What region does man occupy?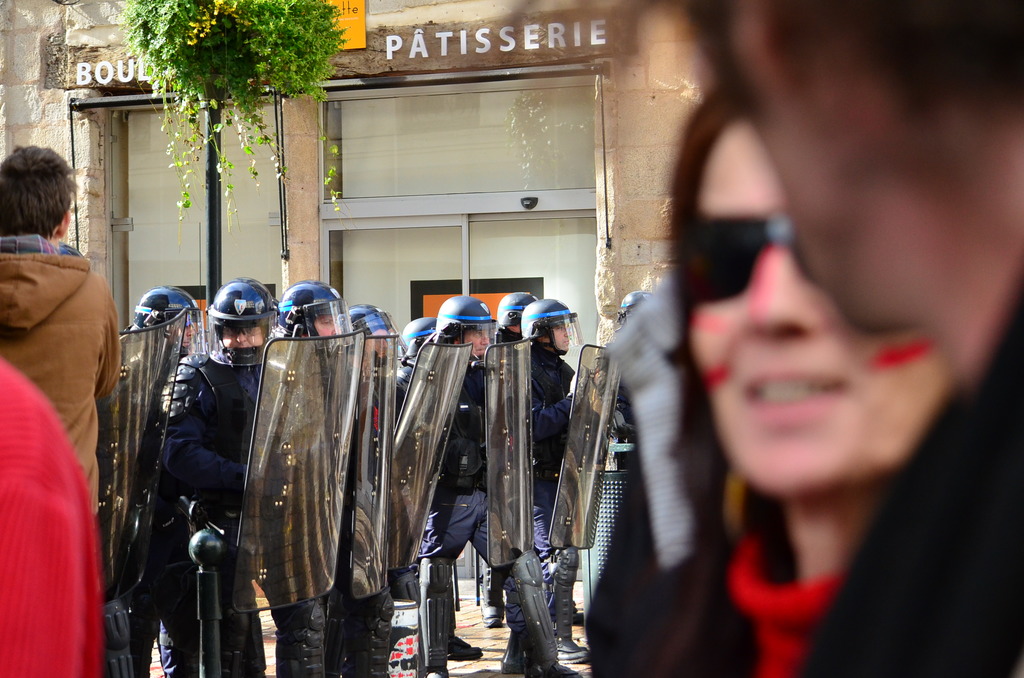
(0,144,120,501).
